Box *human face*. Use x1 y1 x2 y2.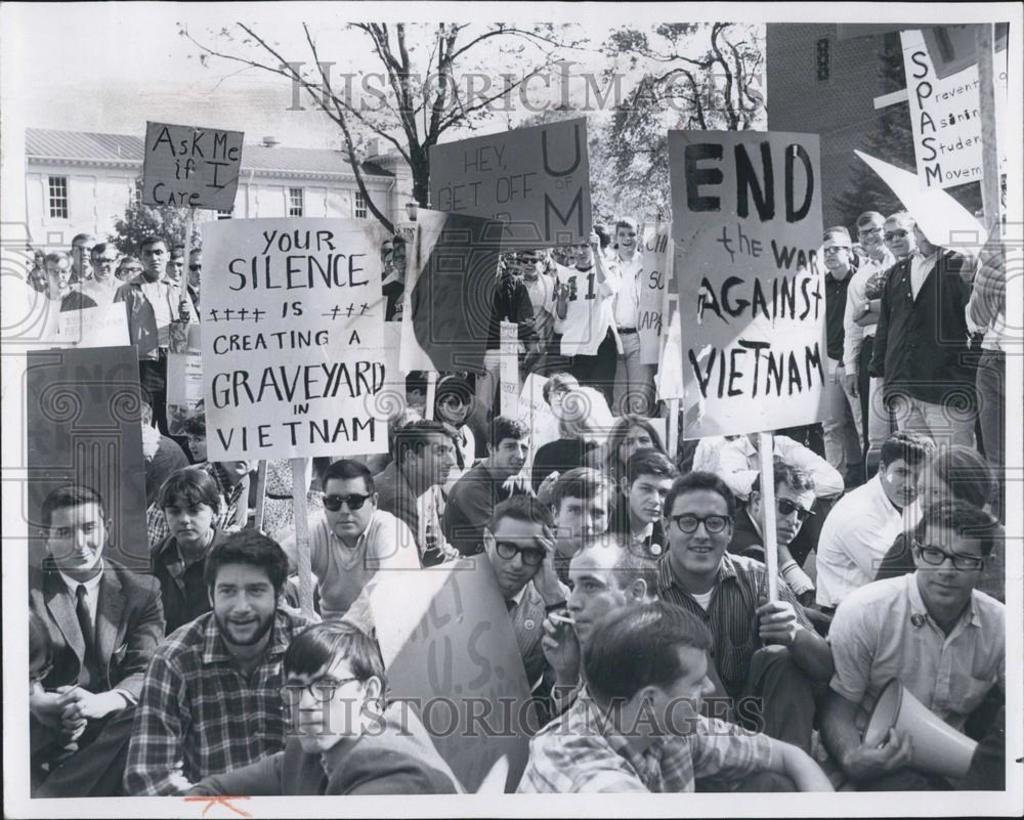
672 484 718 570.
